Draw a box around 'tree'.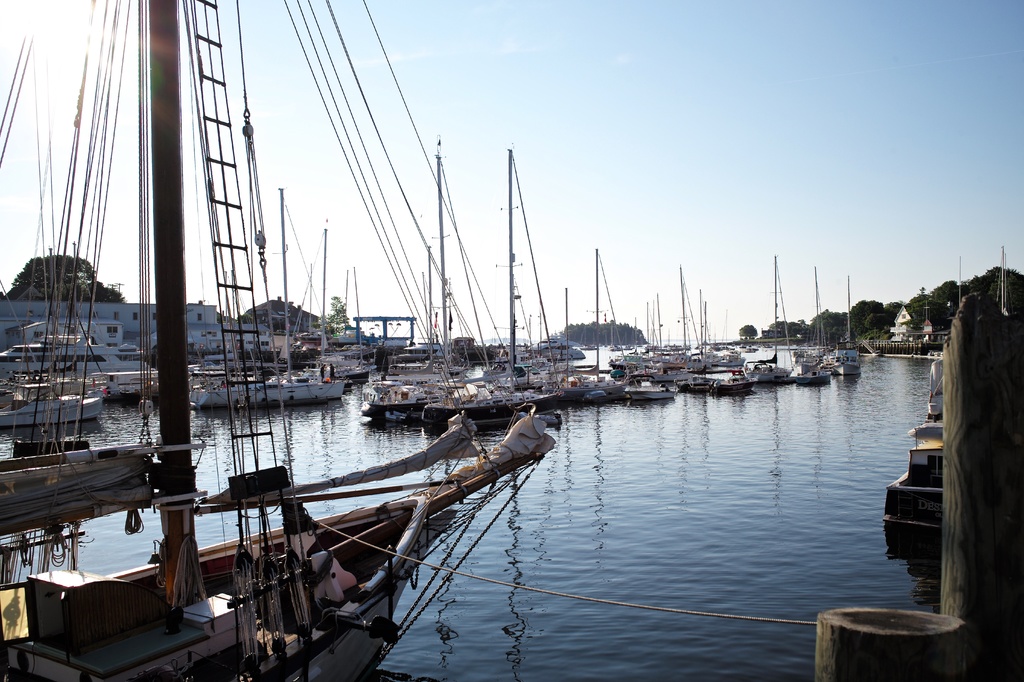
6 251 123 301.
